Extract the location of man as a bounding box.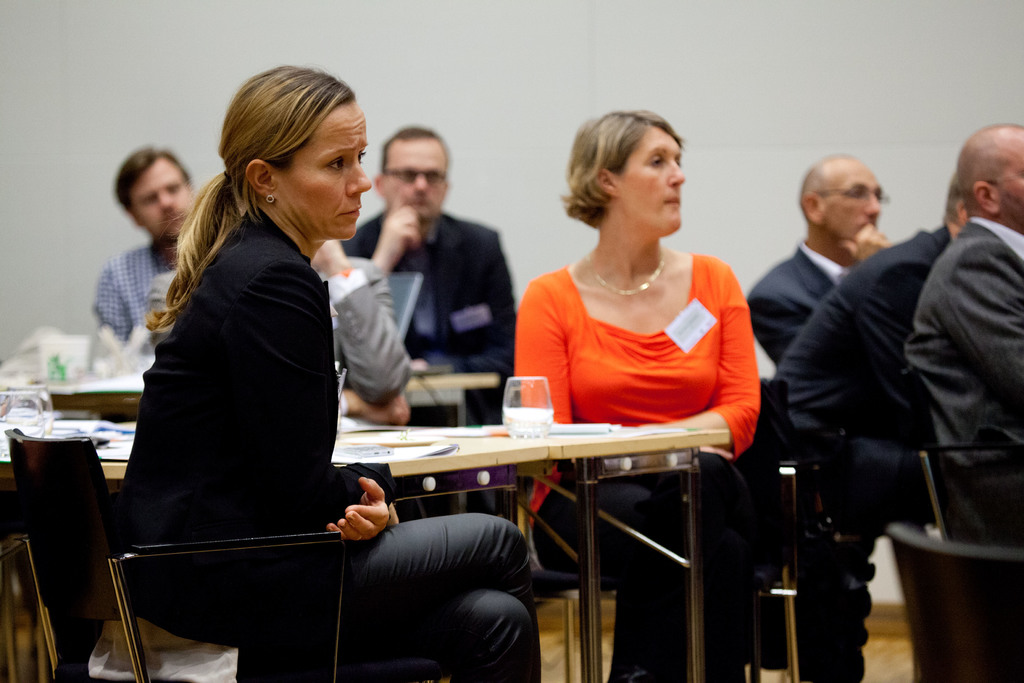
x1=898, y1=120, x2=1023, y2=459.
